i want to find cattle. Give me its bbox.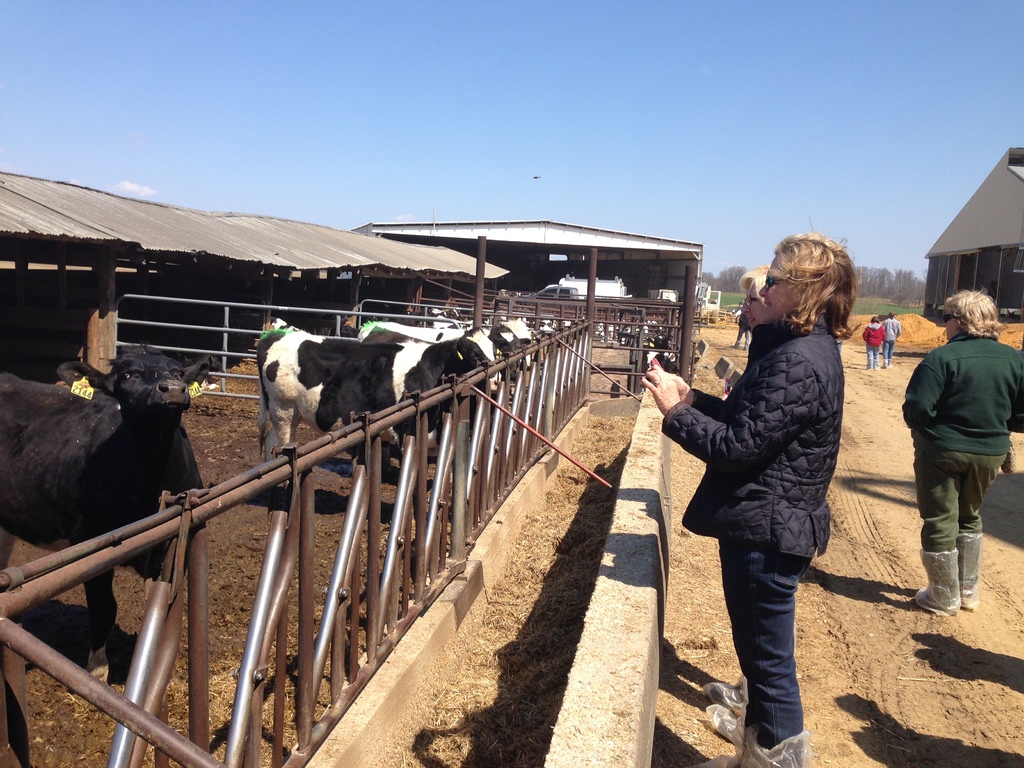
(left=253, top=331, right=480, bottom=491).
